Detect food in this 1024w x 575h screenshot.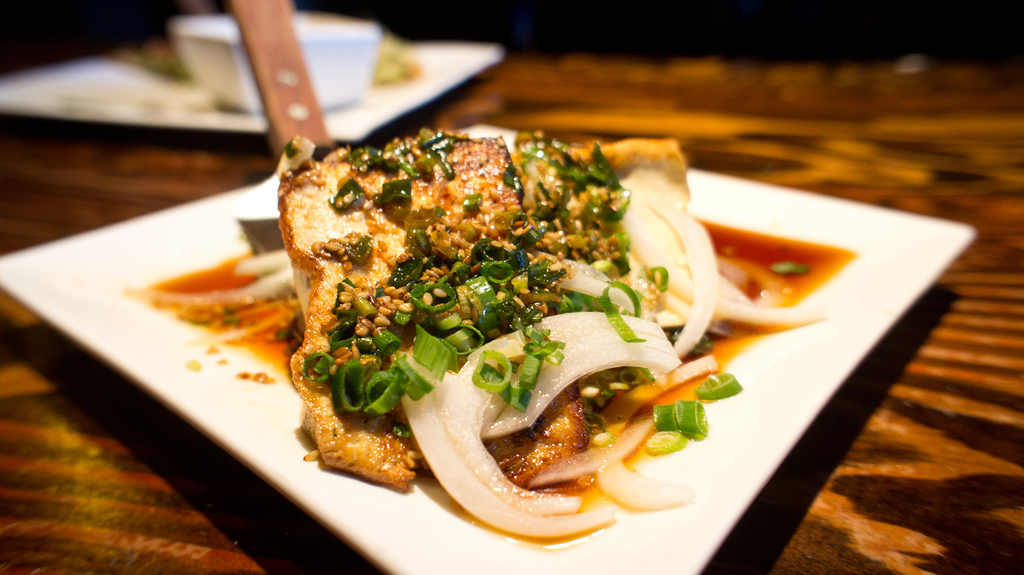
Detection: [234, 369, 273, 383].
